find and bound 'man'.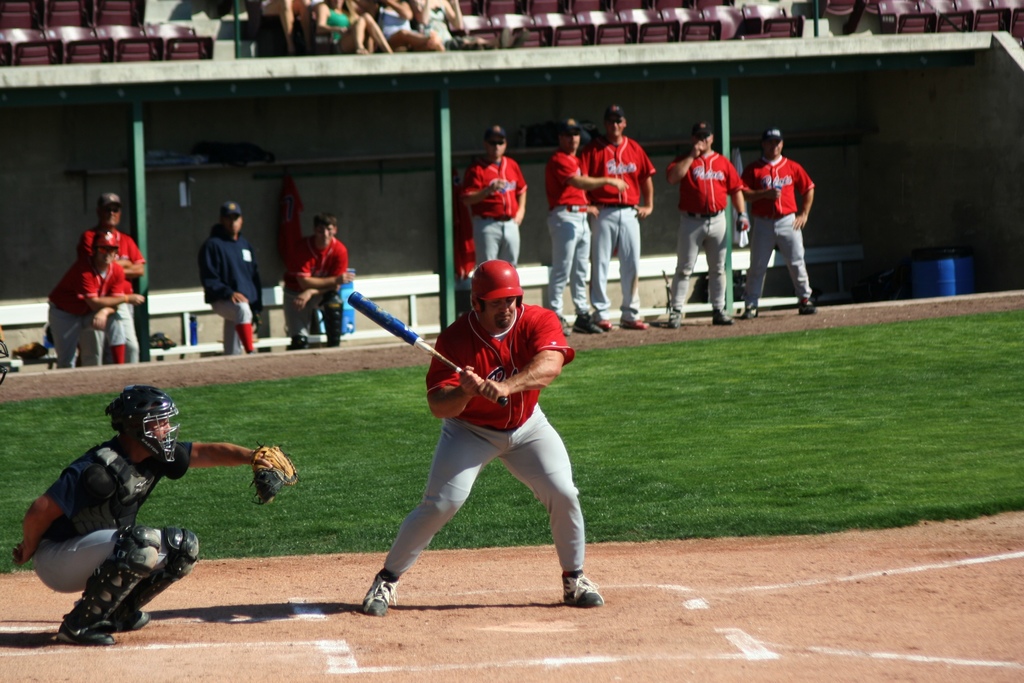
Bound: detection(547, 117, 630, 340).
